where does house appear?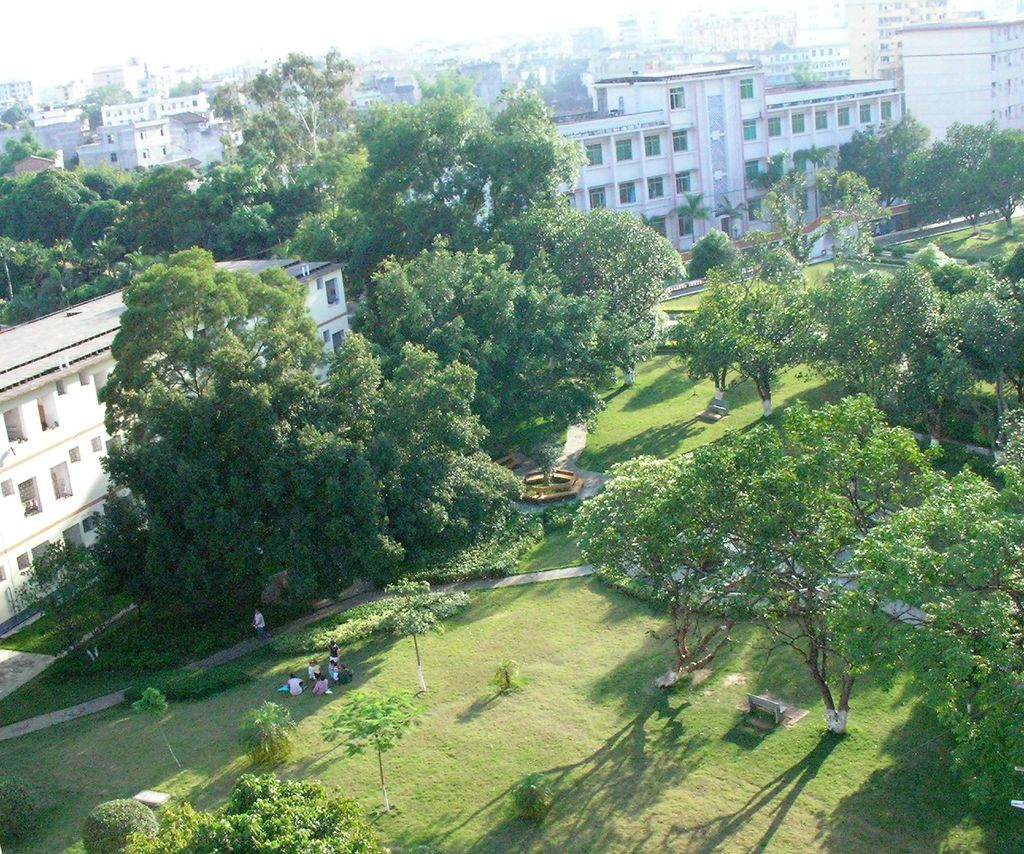
Appears at detection(4, 153, 63, 185).
